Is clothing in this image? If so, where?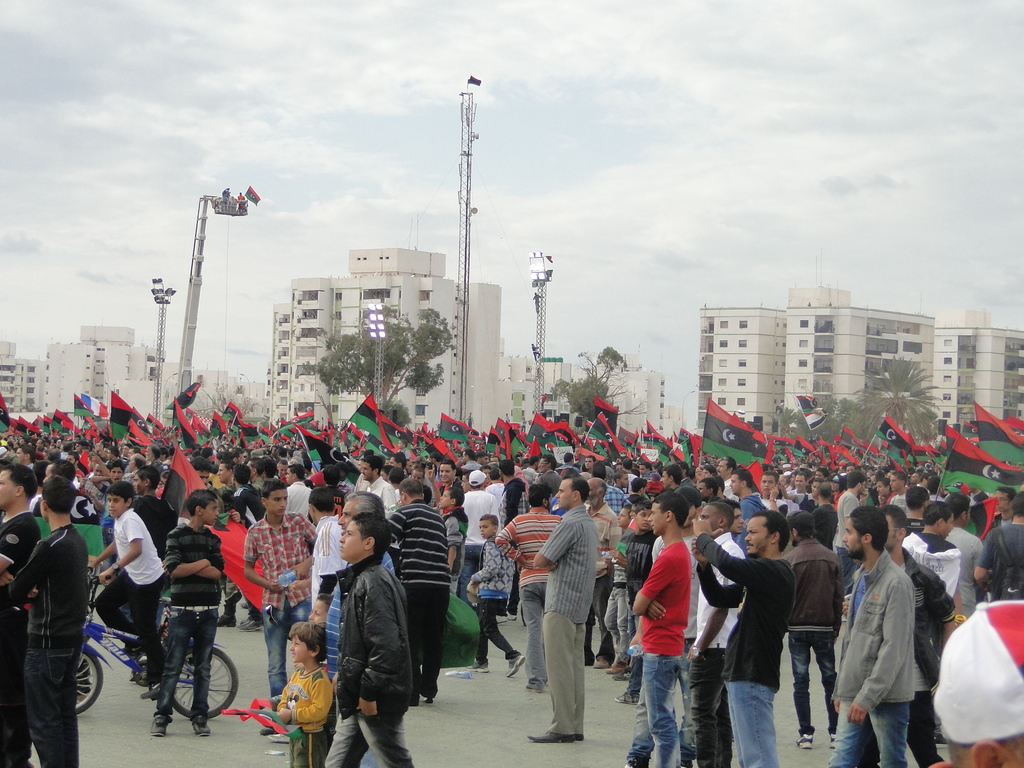
Yes, at 358:477:399:511.
